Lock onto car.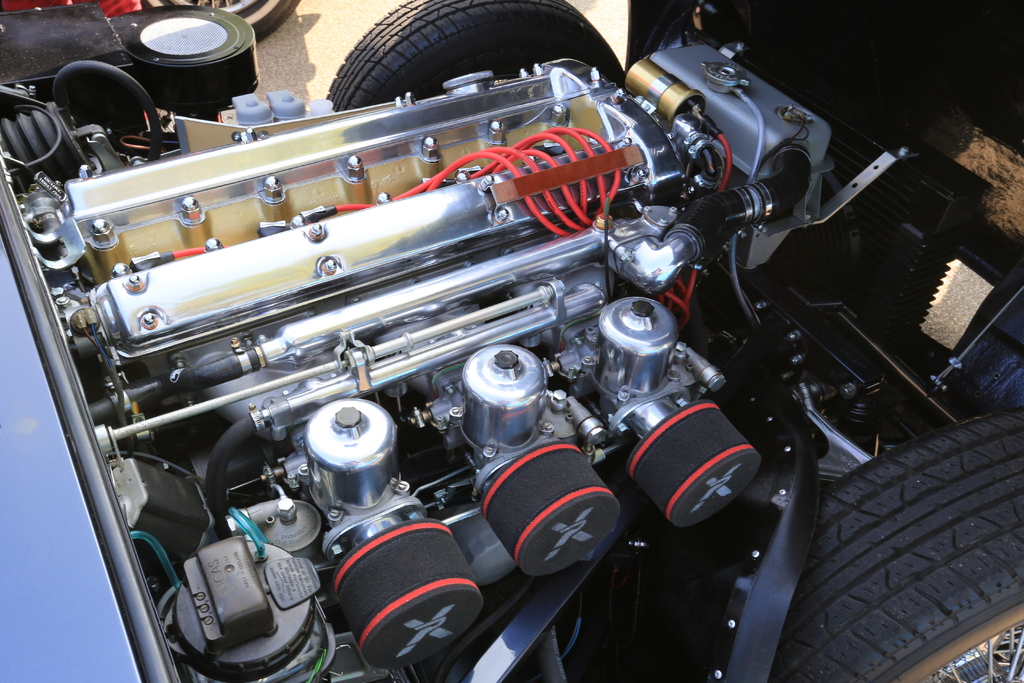
Locked: pyautogui.locateOnScreen(0, 0, 1023, 572).
